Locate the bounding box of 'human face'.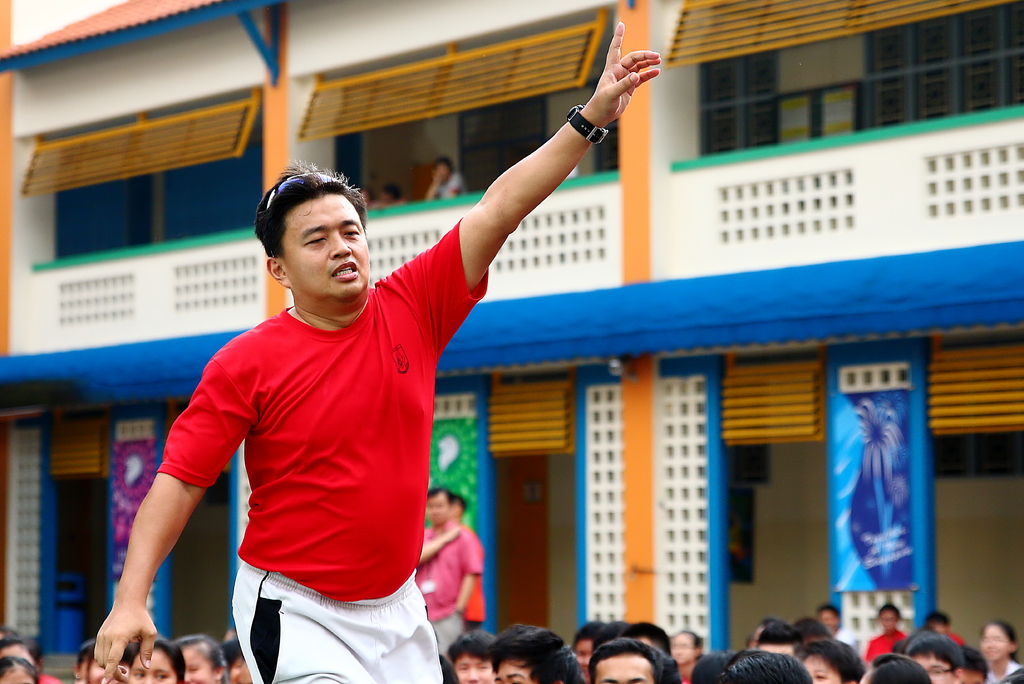
Bounding box: detection(961, 672, 982, 683).
